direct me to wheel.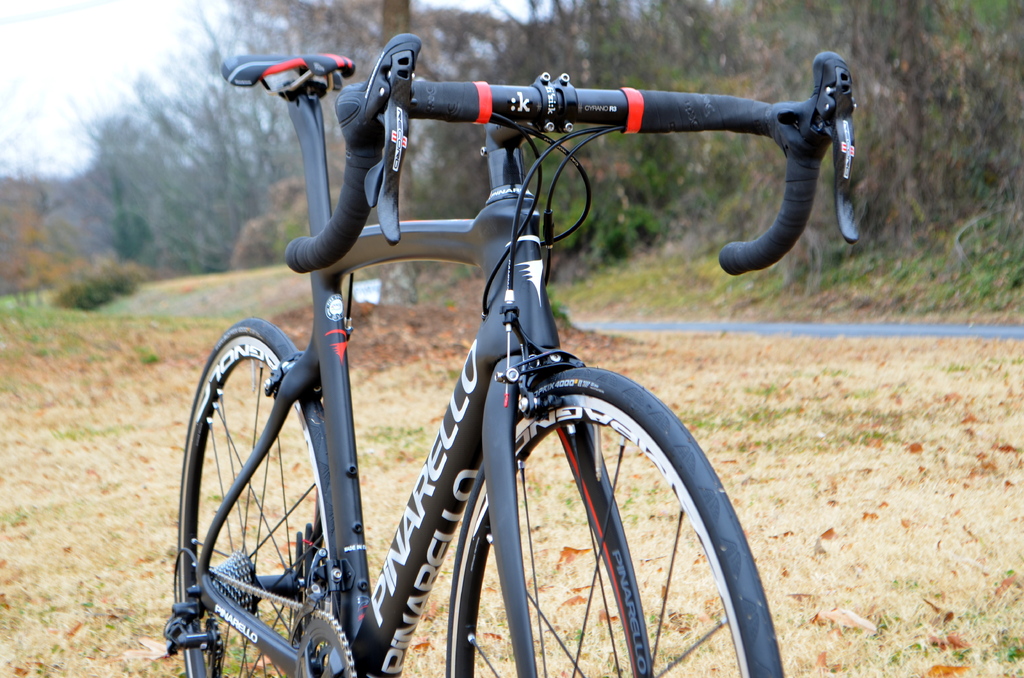
Direction: pyautogui.locateOnScreen(410, 344, 749, 677).
